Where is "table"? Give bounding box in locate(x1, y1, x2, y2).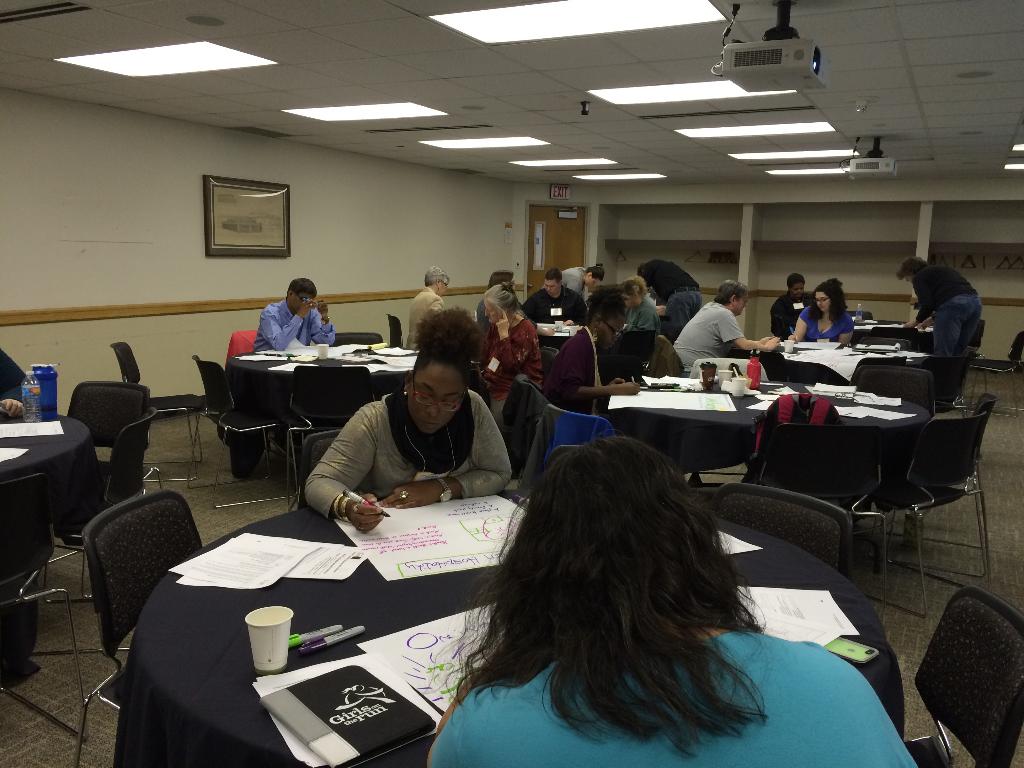
locate(0, 405, 105, 553).
